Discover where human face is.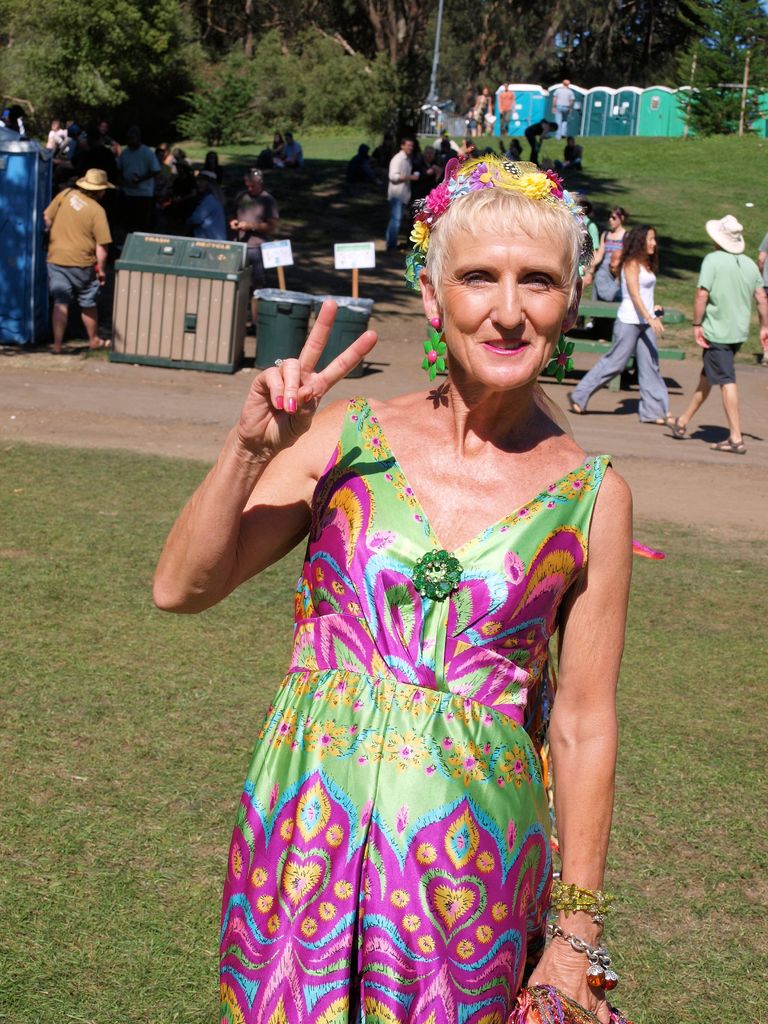
Discovered at bbox=(430, 200, 563, 388).
